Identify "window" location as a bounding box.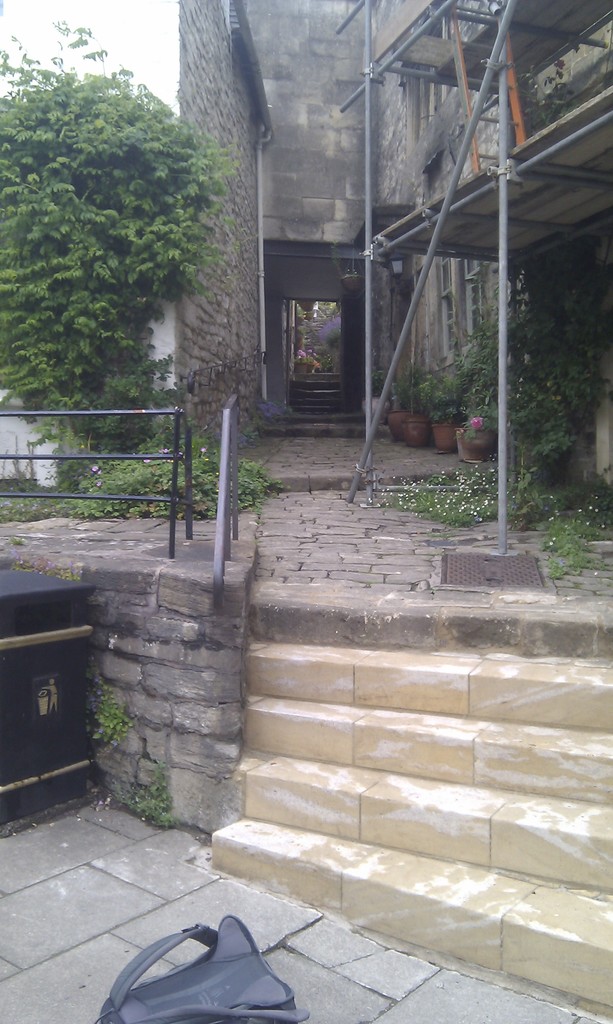
x1=435 y1=257 x2=458 y2=367.
